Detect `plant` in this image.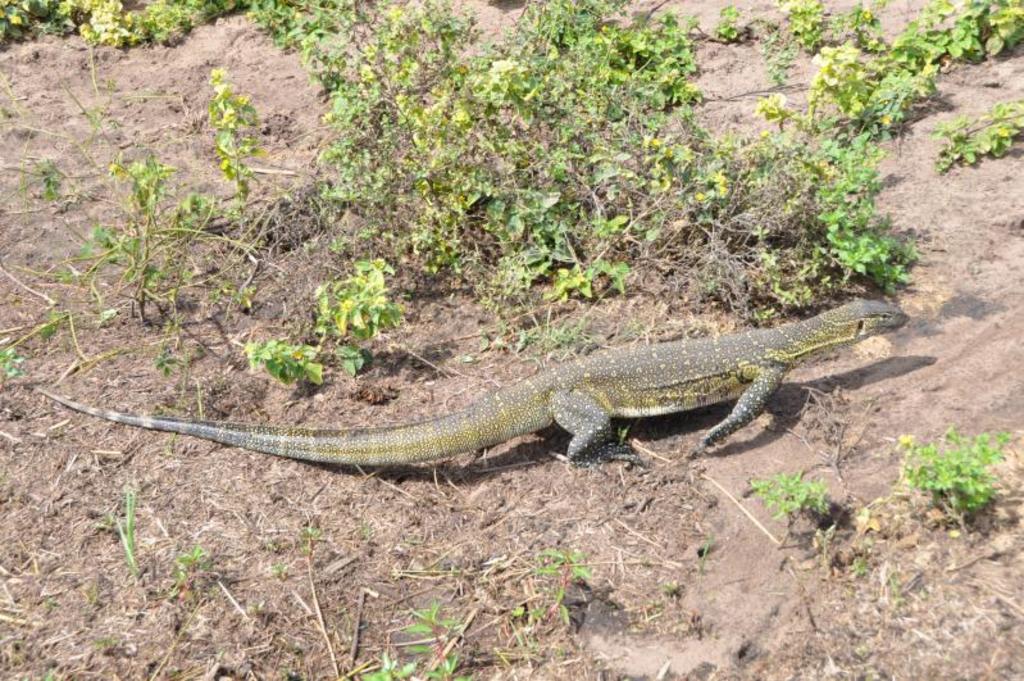
Detection: 297, 523, 322, 555.
